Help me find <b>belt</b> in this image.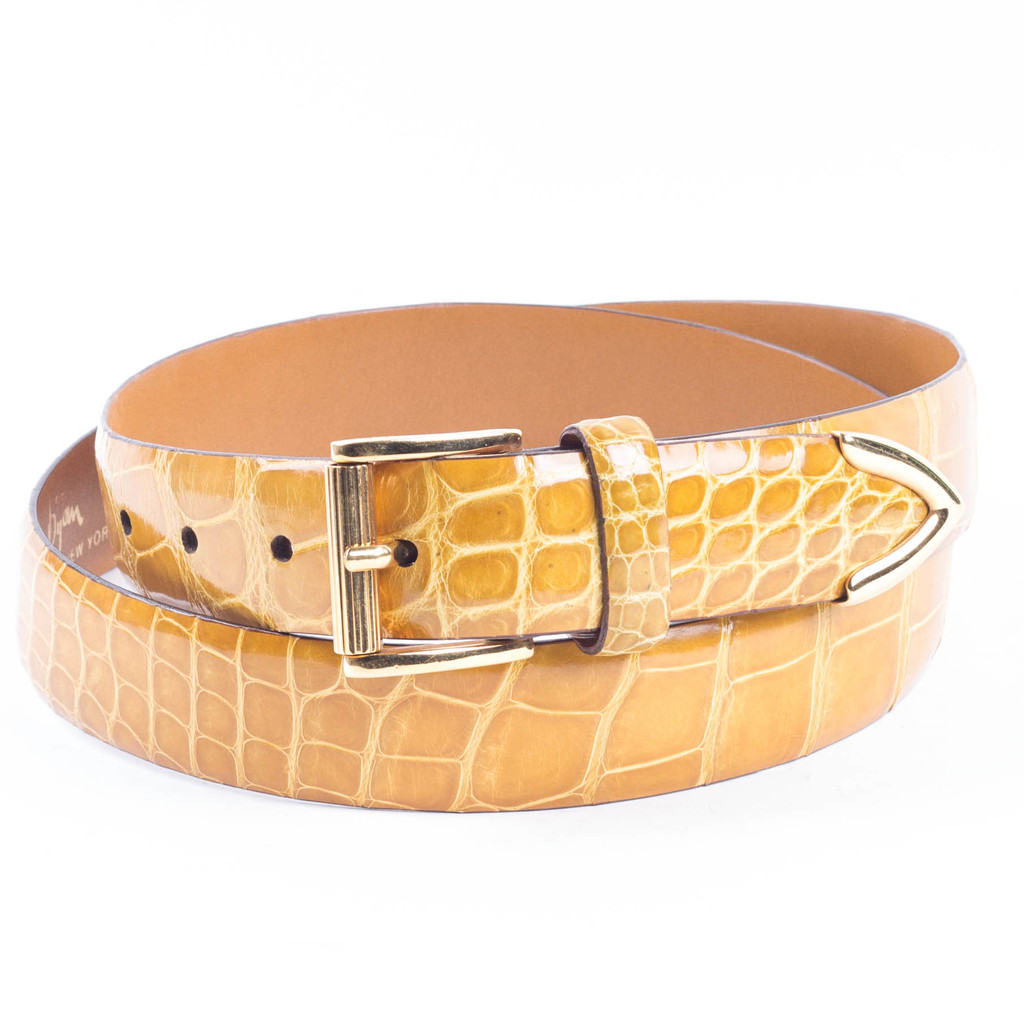
Found it: (14, 300, 977, 812).
